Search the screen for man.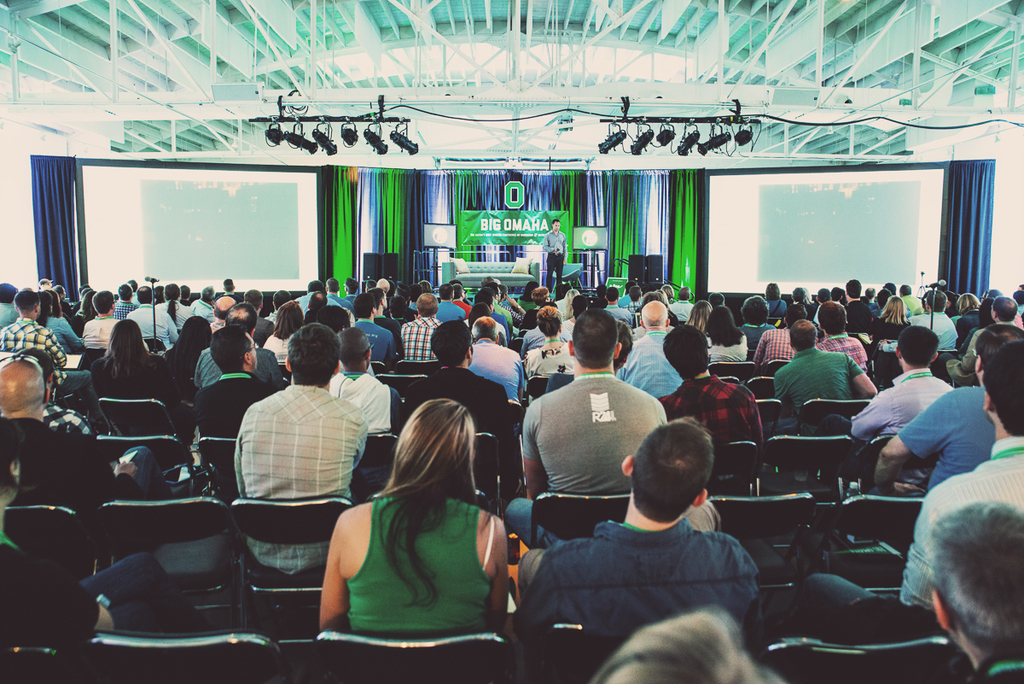
Found at {"left": 538, "top": 216, "right": 567, "bottom": 290}.
